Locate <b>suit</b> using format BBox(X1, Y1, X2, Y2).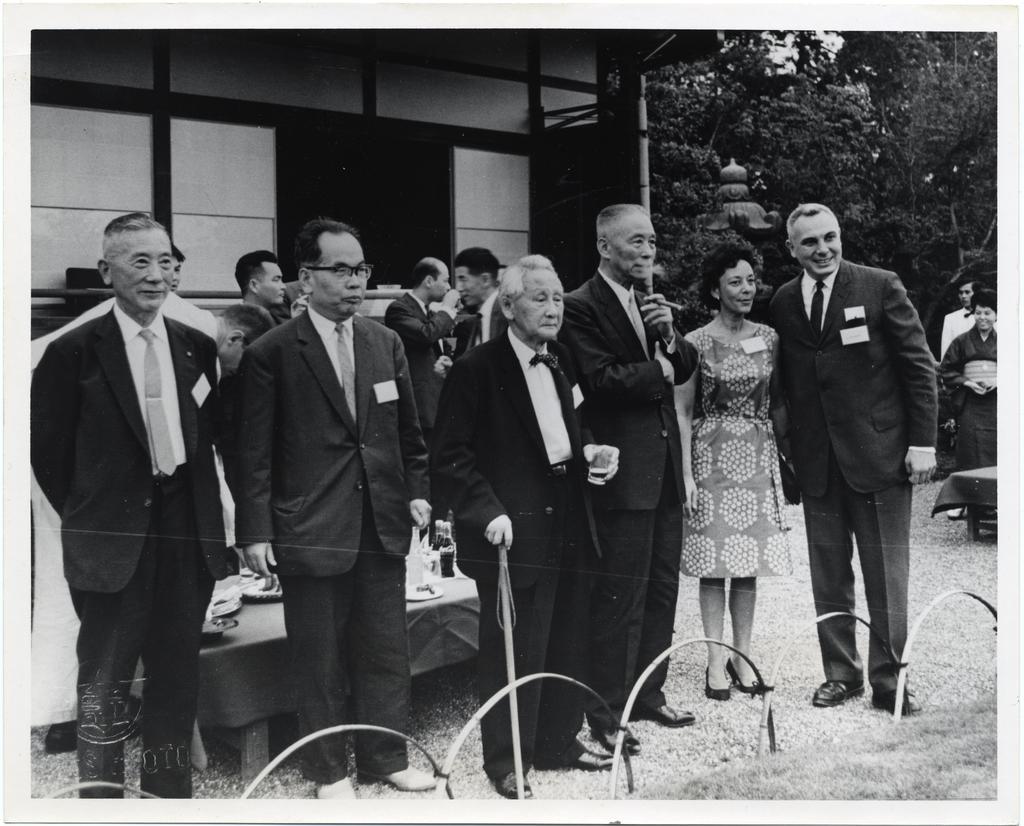
BBox(225, 222, 434, 766).
